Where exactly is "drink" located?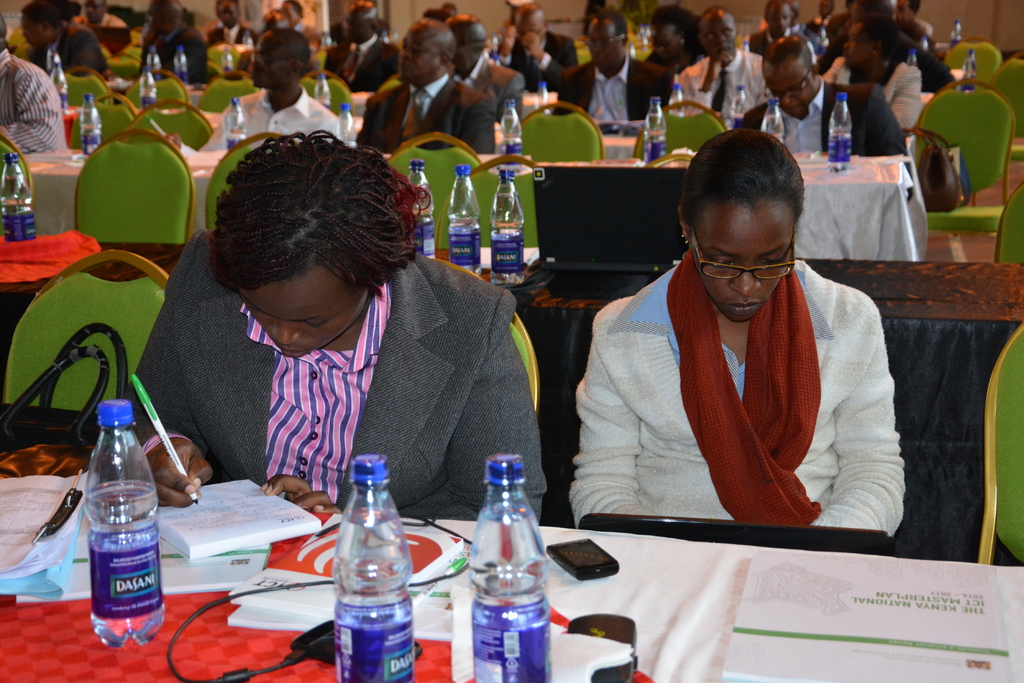
Its bounding box is (760,97,785,143).
